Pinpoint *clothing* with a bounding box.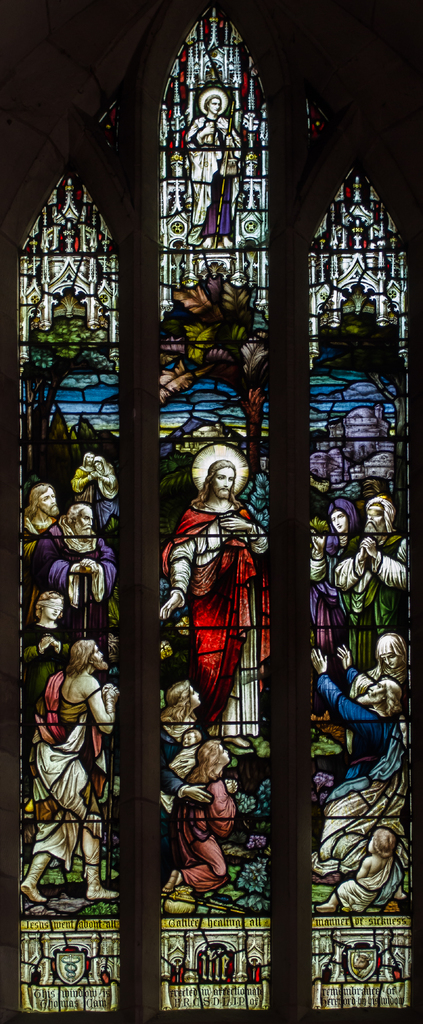
box(328, 488, 416, 676).
